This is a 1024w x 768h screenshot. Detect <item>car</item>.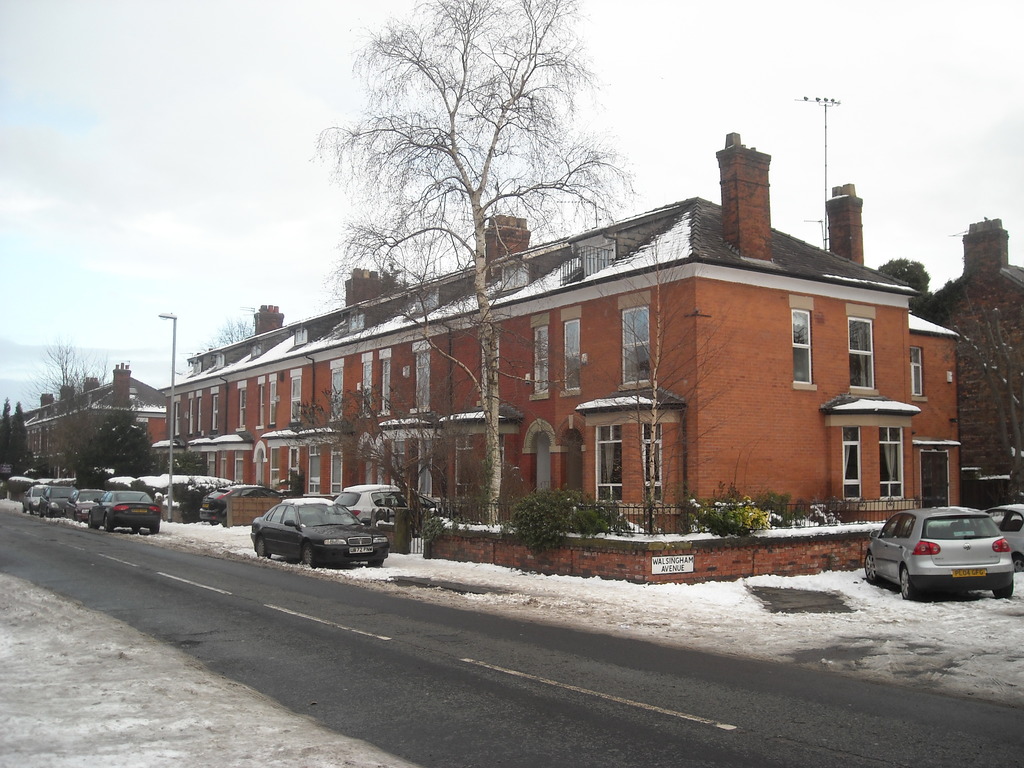
region(871, 504, 1011, 602).
